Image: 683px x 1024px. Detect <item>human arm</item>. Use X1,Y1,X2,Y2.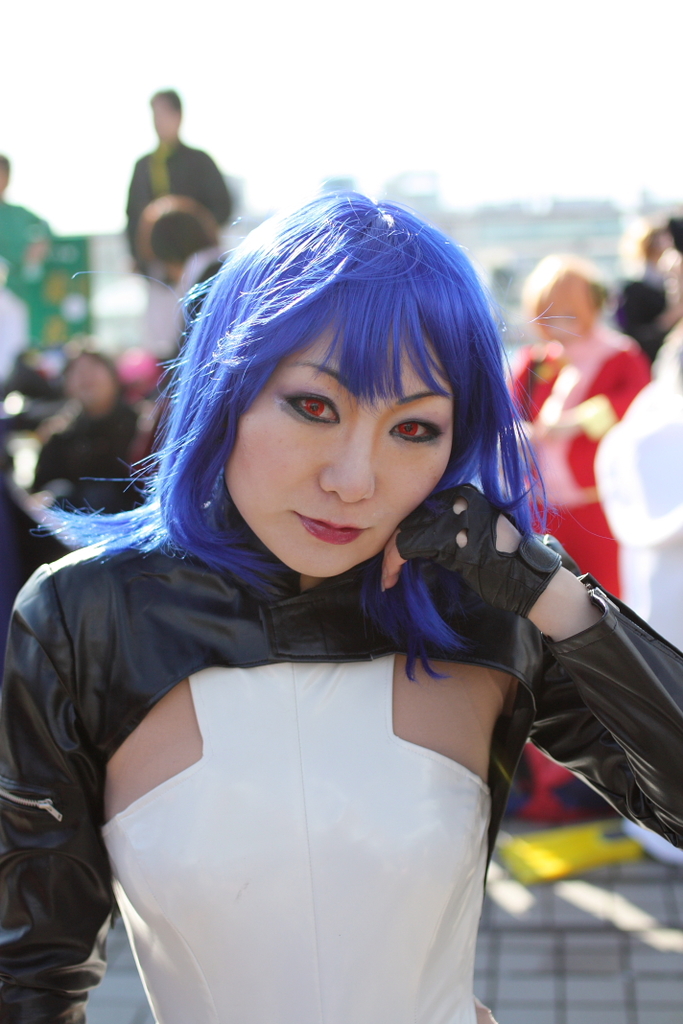
0,582,107,1017.
